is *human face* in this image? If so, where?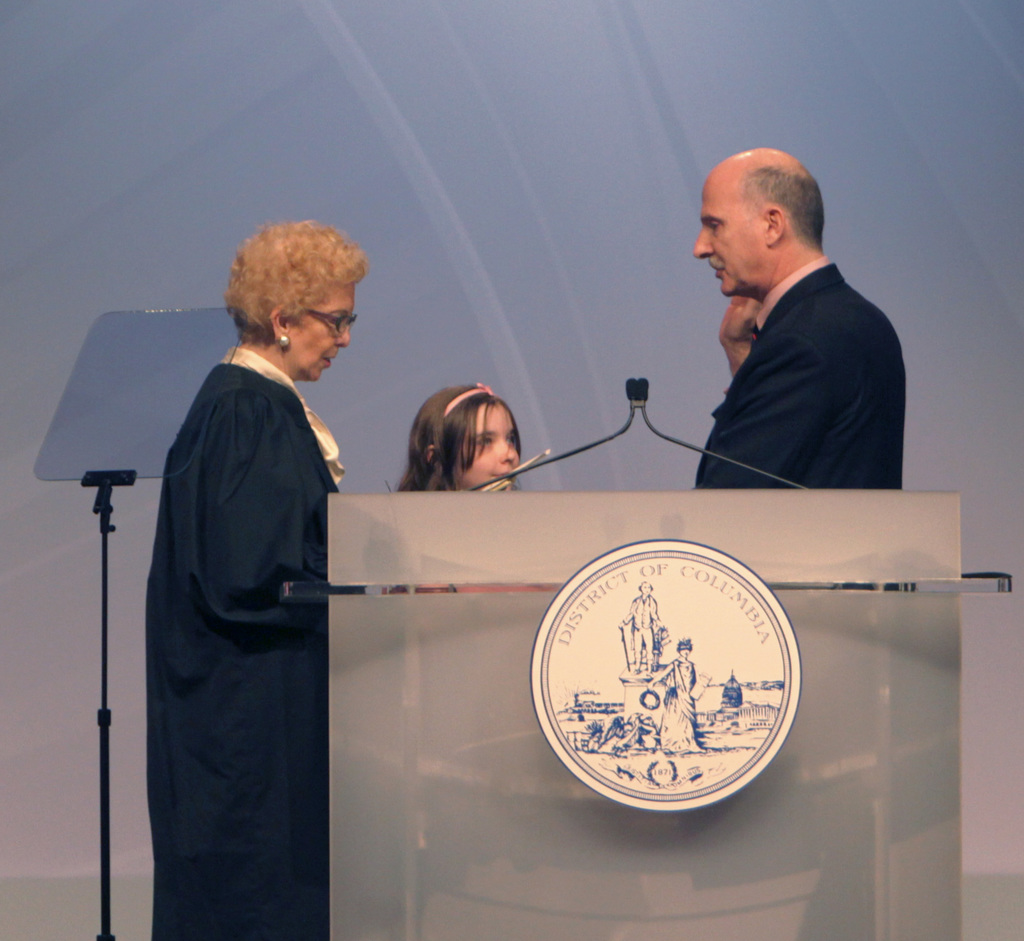
Yes, at 286, 288, 355, 386.
